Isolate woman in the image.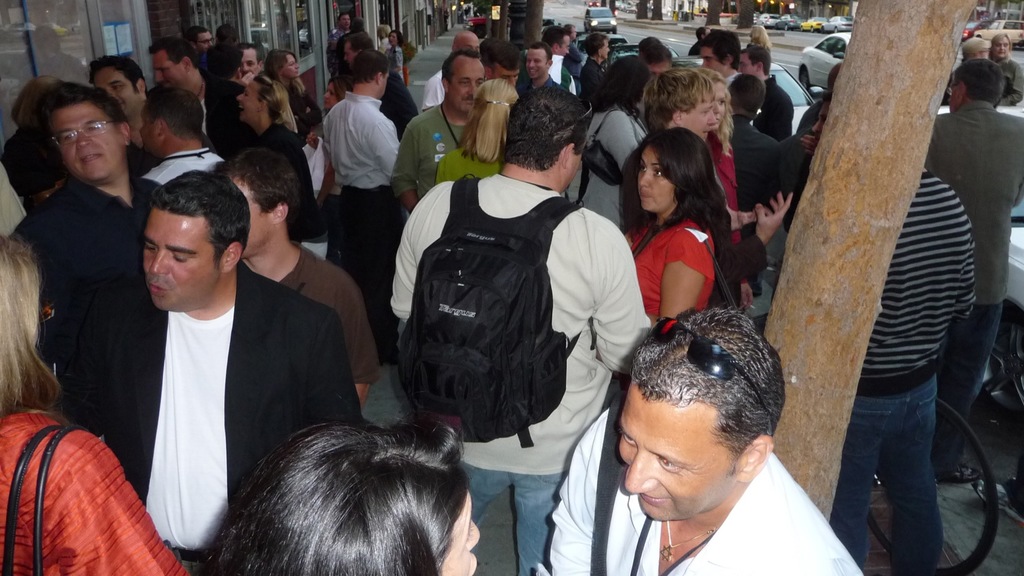
Isolated region: [741, 21, 775, 58].
